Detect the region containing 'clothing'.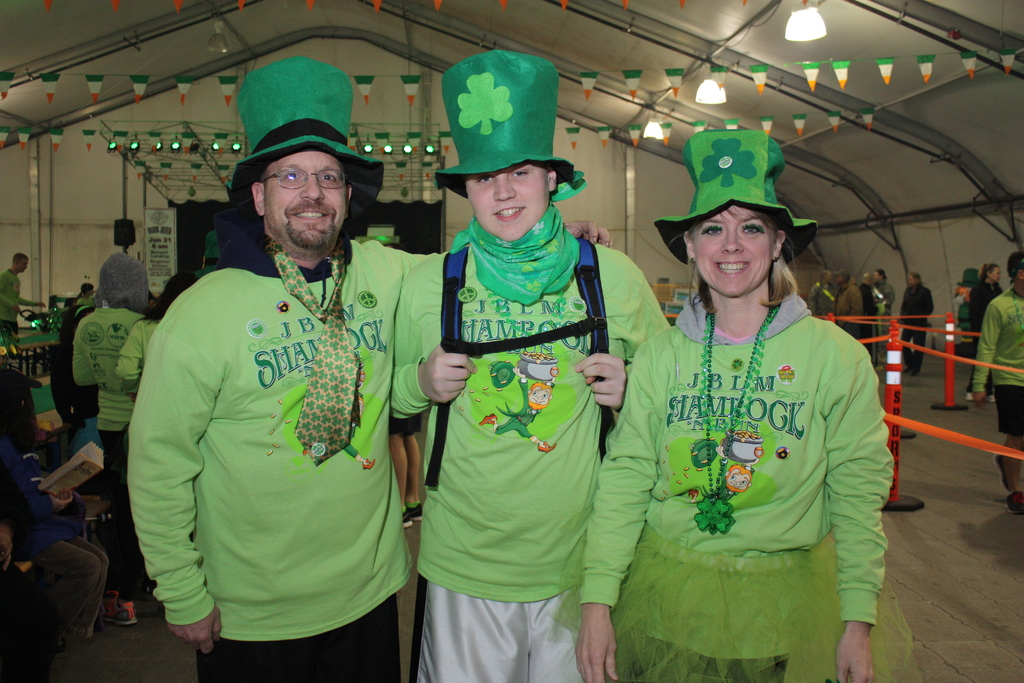
bbox=[491, 378, 543, 438].
